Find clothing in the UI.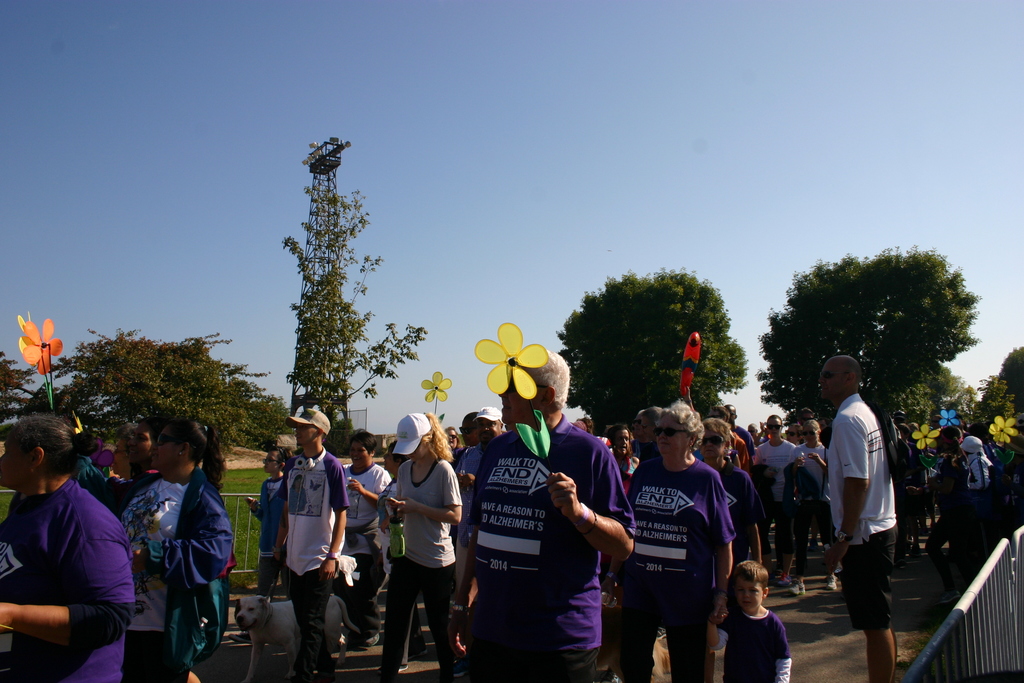
UI element at [729, 604, 797, 682].
